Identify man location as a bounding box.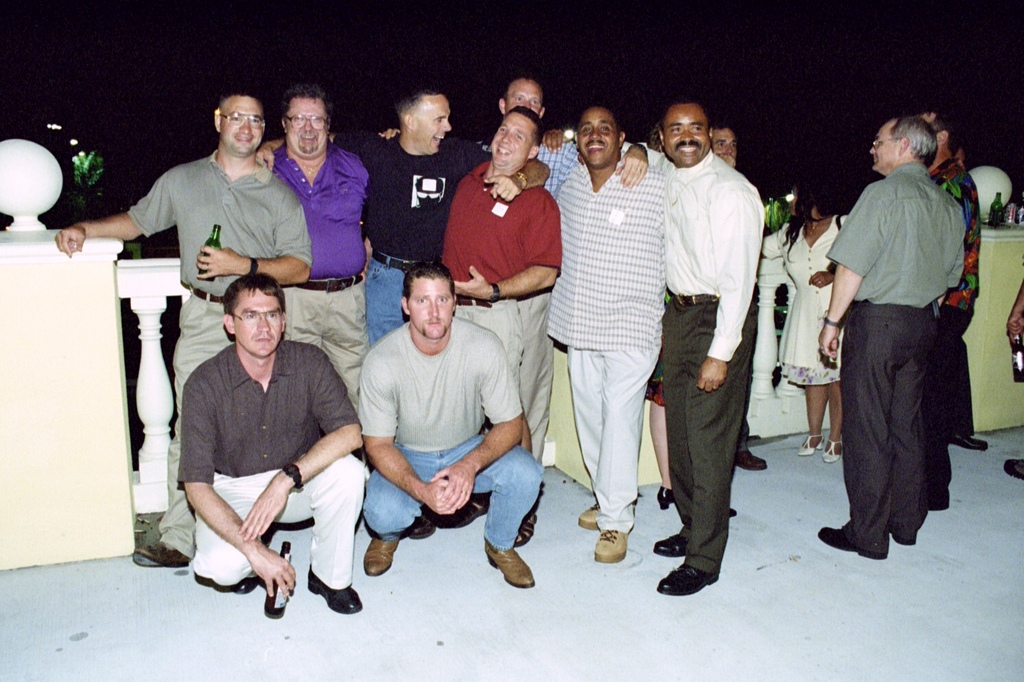
box(922, 109, 982, 514).
